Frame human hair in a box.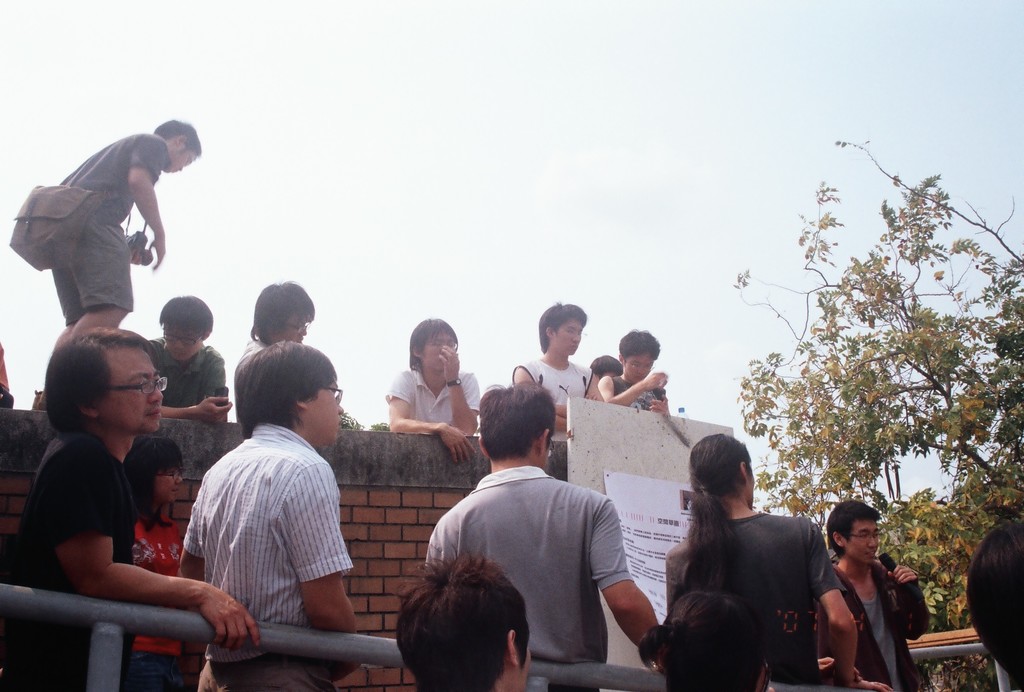
157,295,214,335.
